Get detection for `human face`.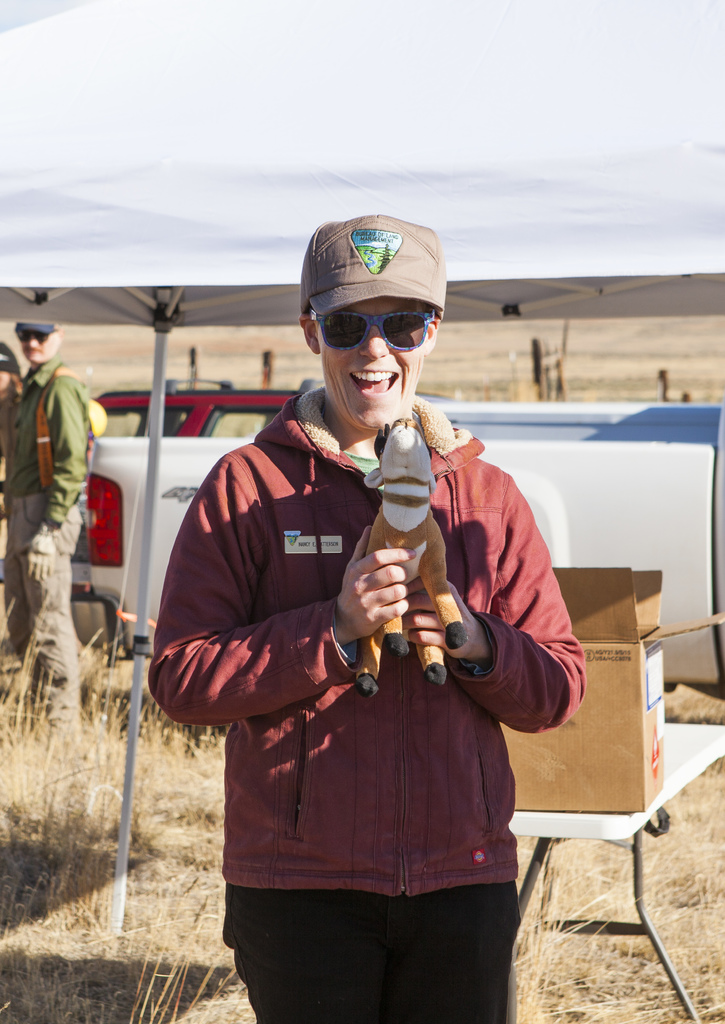
Detection: rect(316, 293, 427, 438).
